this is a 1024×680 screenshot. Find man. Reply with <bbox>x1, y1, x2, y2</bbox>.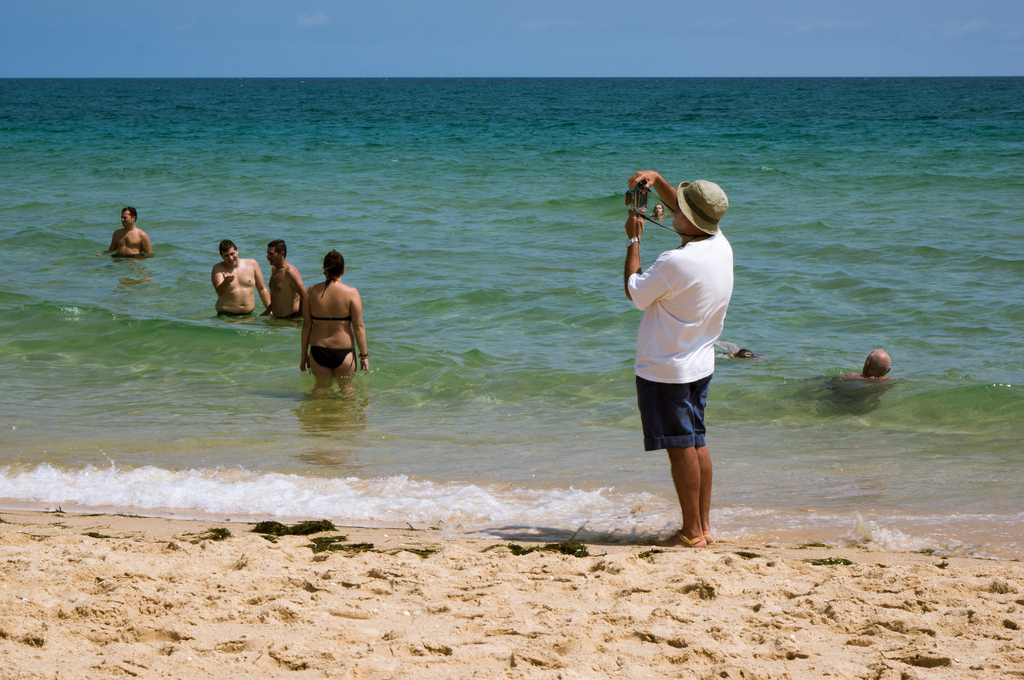
<bbox>211, 240, 271, 320</bbox>.
